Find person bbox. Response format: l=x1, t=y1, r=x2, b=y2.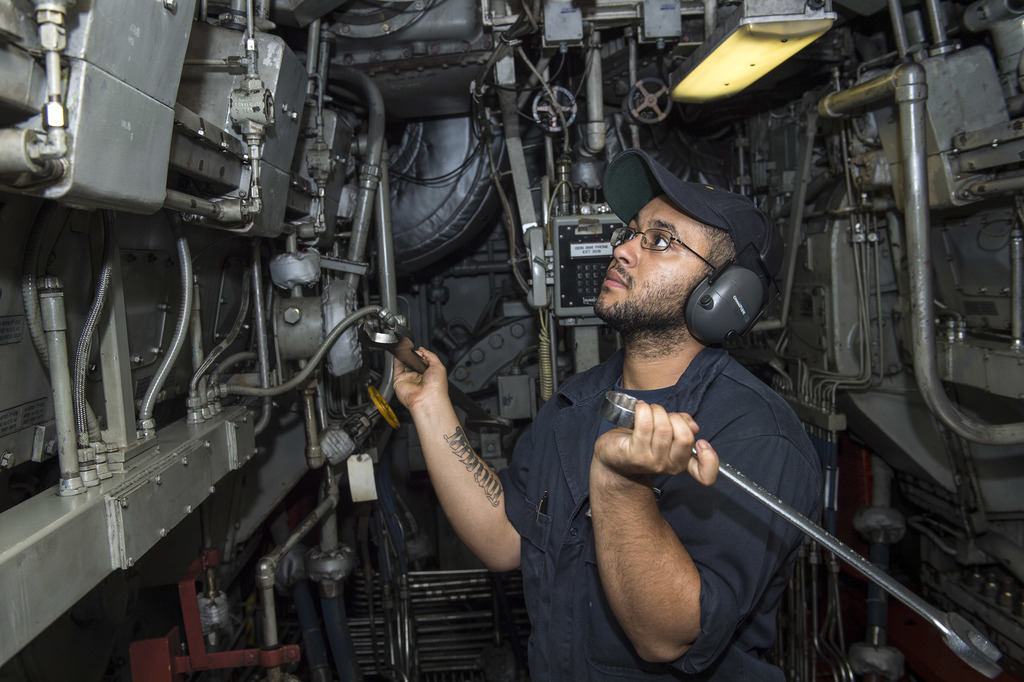
l=397, t=124, r=805, b=666.
